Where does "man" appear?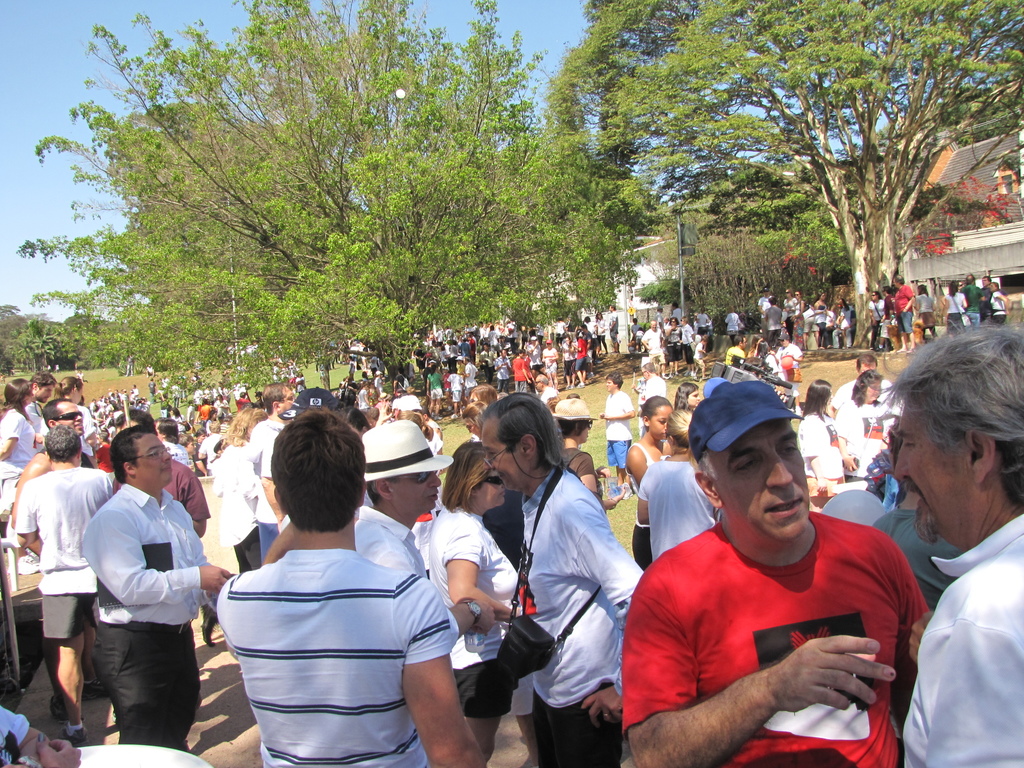
Appears at {"left": 589, "top": 394, "right": 922, "bottom": 767}.
